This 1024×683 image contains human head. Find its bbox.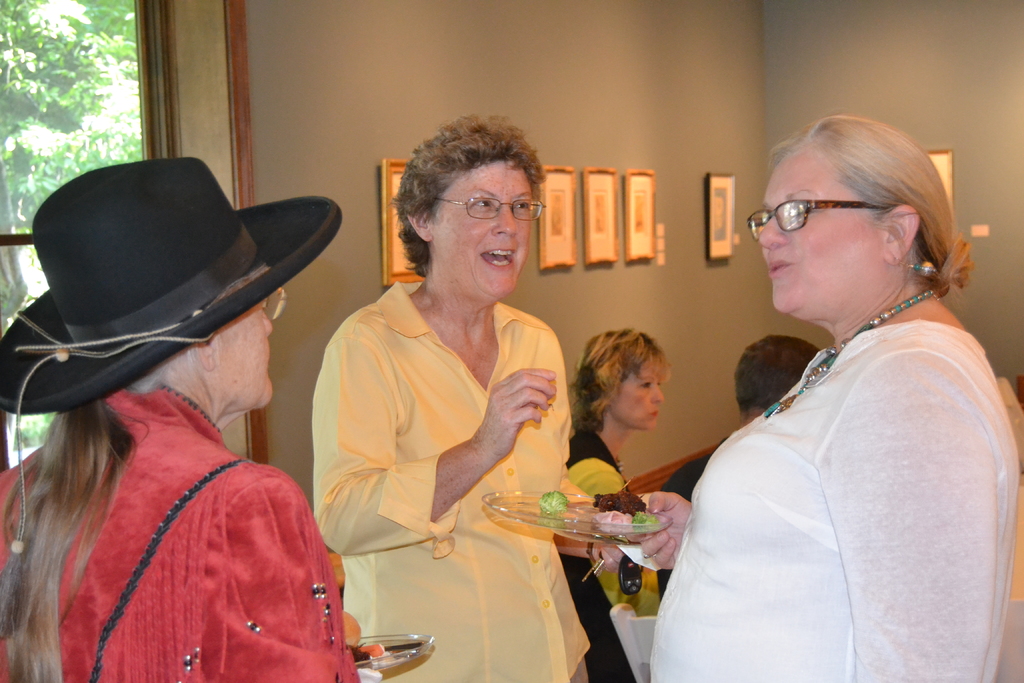
<region>746, 110, 976, 318</region>.
